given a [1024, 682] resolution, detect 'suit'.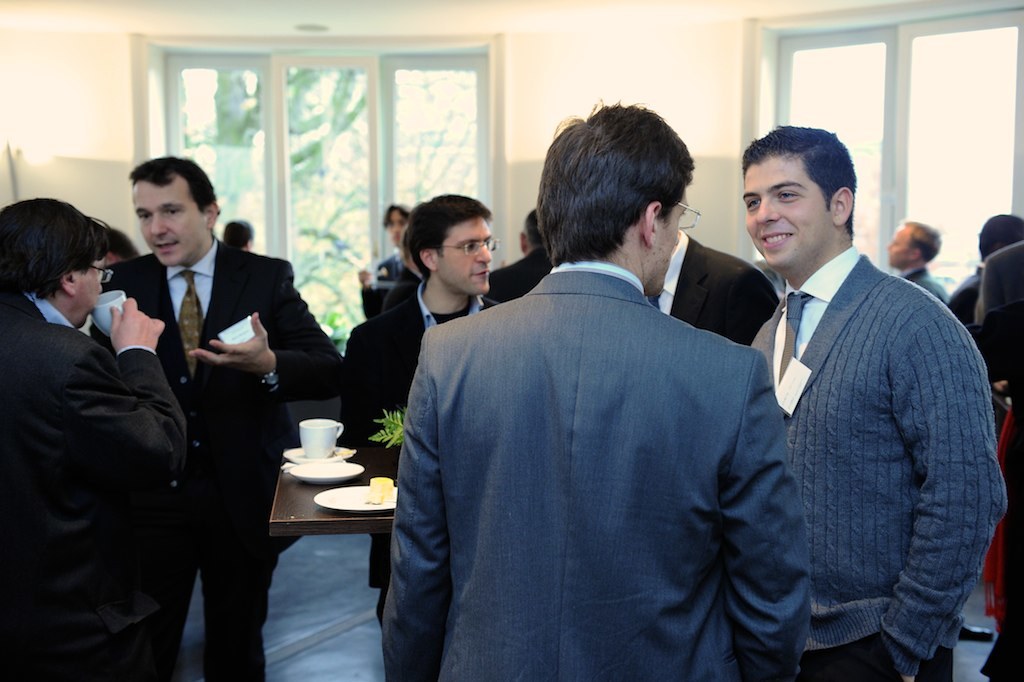
[left=658, top=227, right=776, bottom=351].
